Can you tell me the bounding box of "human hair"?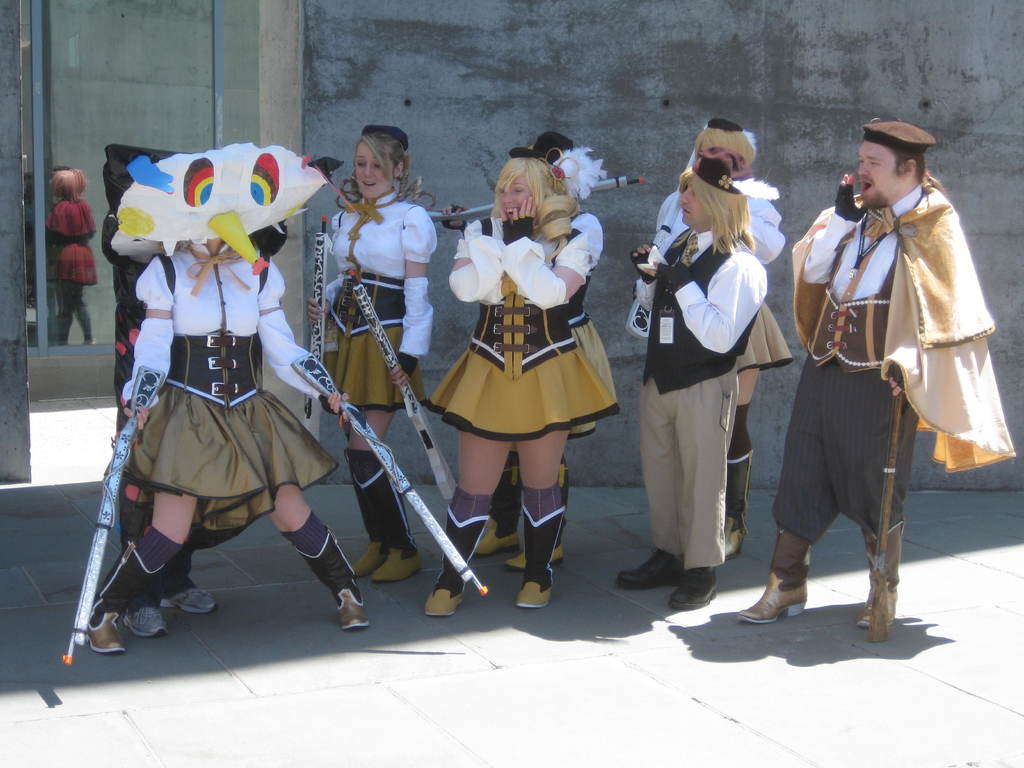
694 120 755 169.
